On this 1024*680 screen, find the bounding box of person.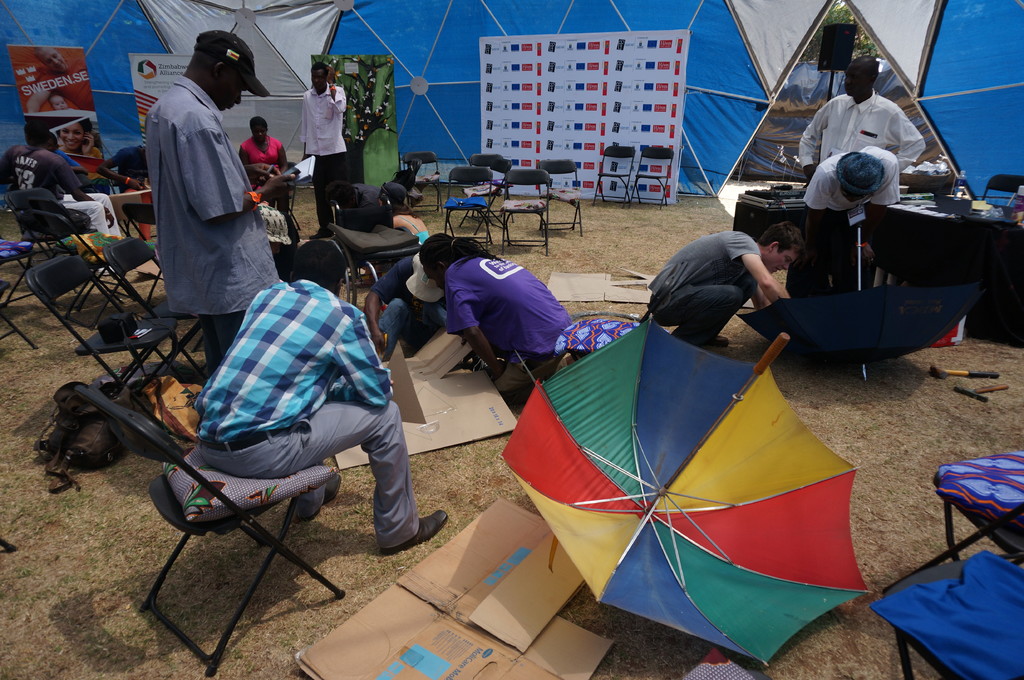
Bounding box: 233, 118, 296, 201.
